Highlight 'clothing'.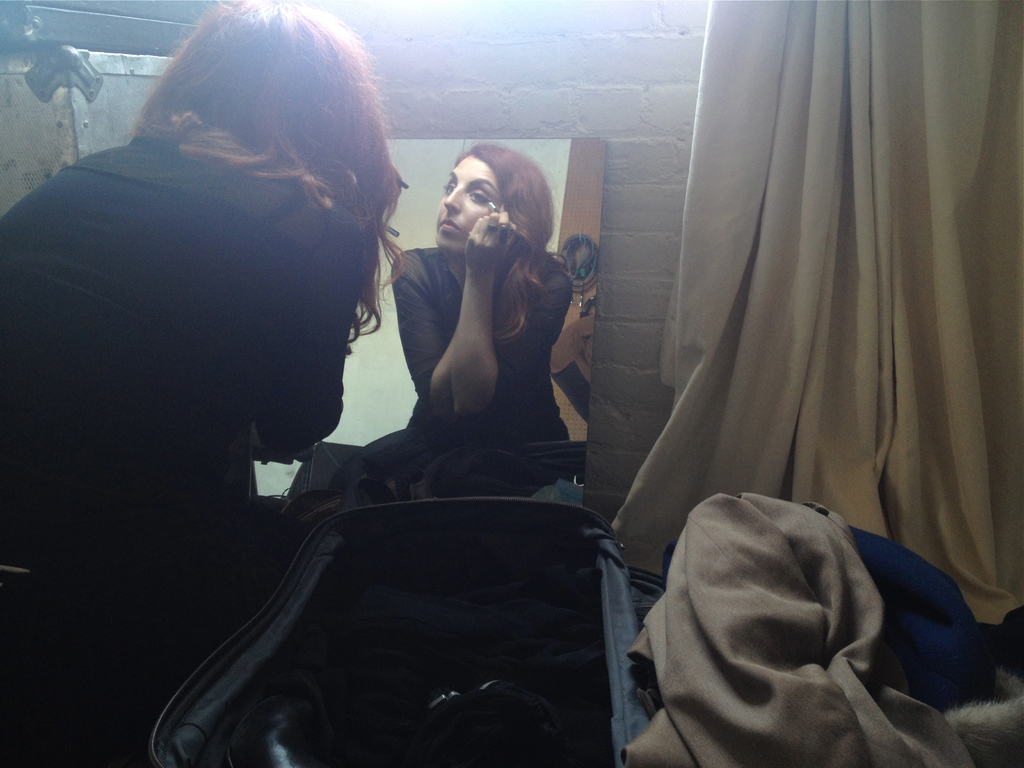
Highlighted region: (left=0, top=141, right=358, bottom=767).
